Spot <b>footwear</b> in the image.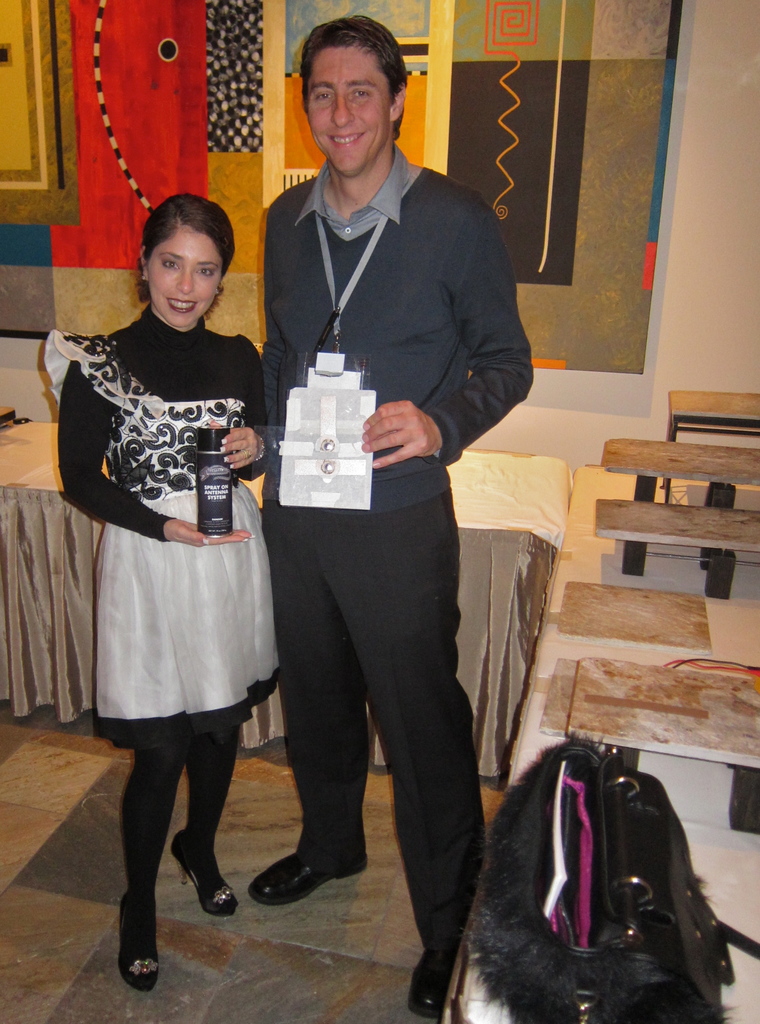
<b>footwear</b> found at {"x1": 257, "y1": 835, "x2": 324, "y2": 932}.
